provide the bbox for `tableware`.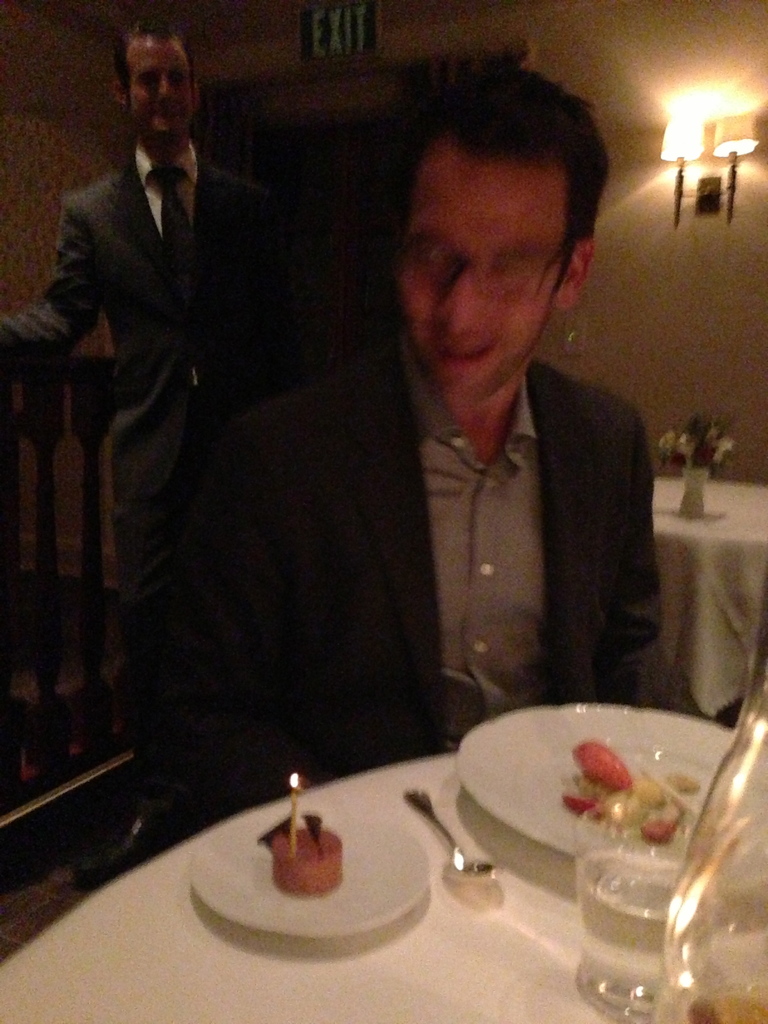
region(446, 700, 742, 854).
